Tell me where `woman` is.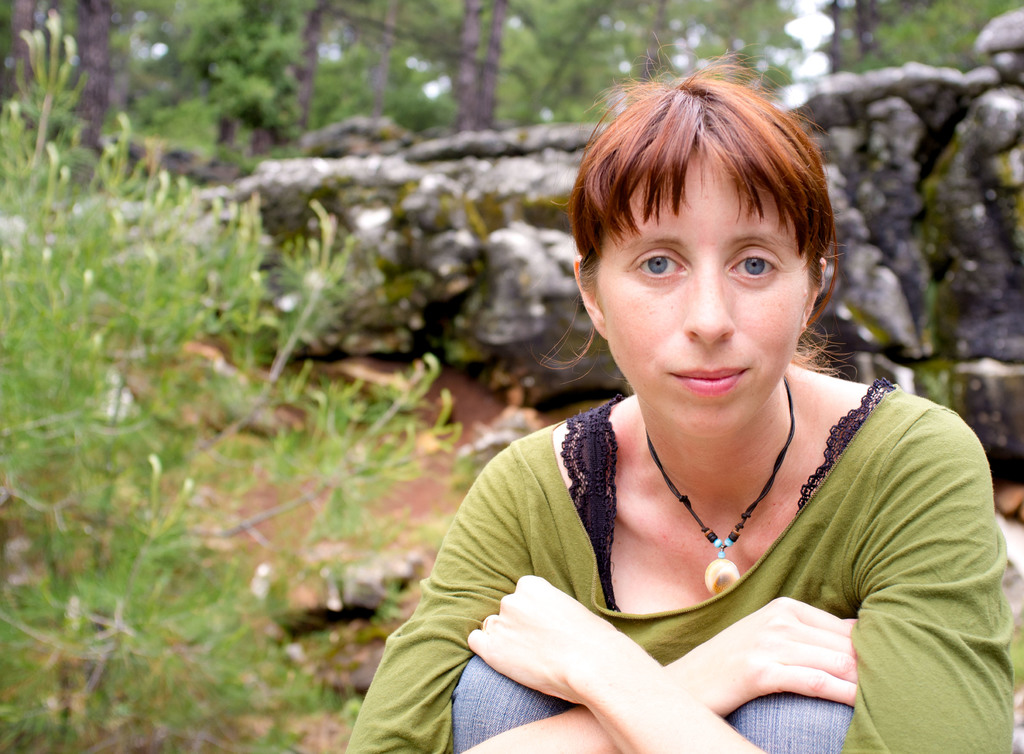
`woman` is at 346 45 1020 753.
